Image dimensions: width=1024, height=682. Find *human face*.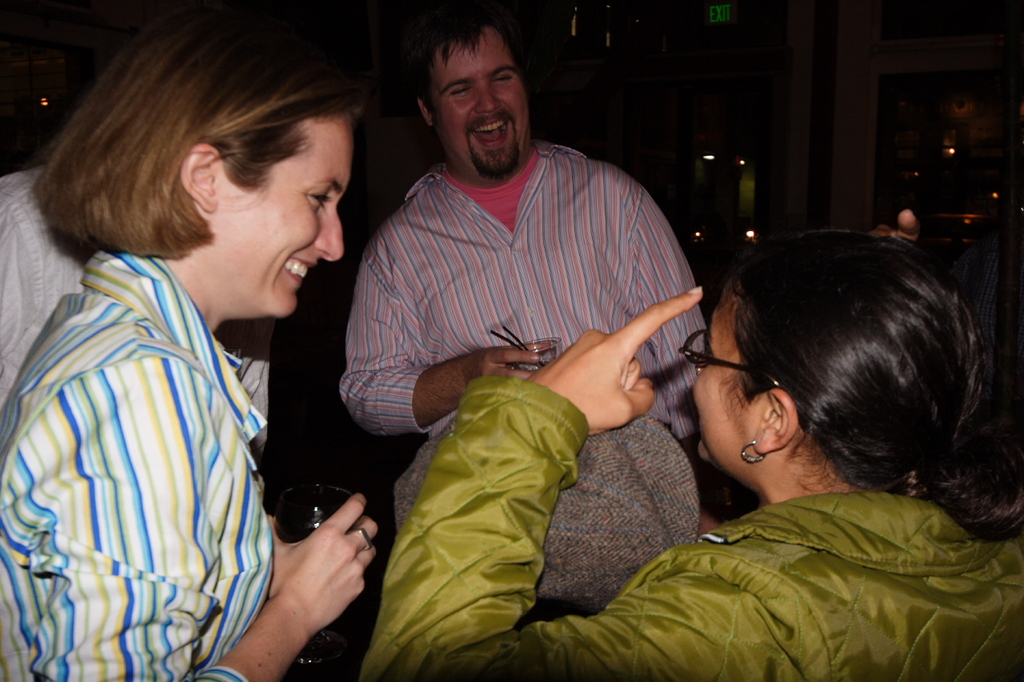
205, 115, 345, 325.
